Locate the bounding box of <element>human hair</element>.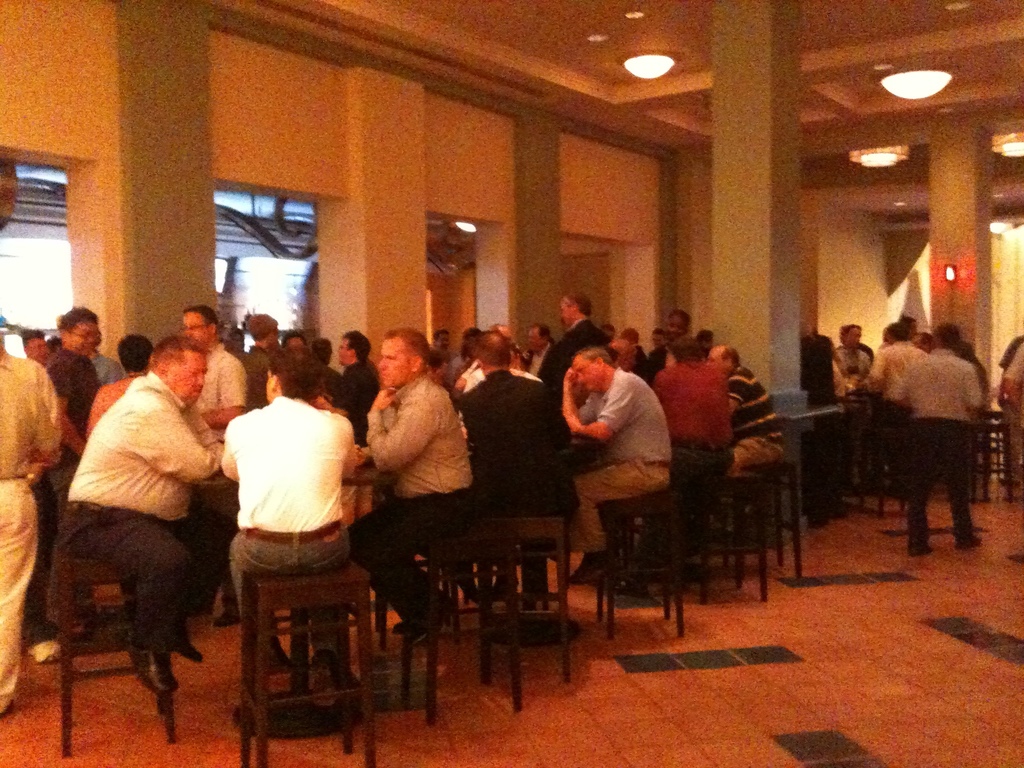
Bounding box: box(240, 311, 280, 340).
